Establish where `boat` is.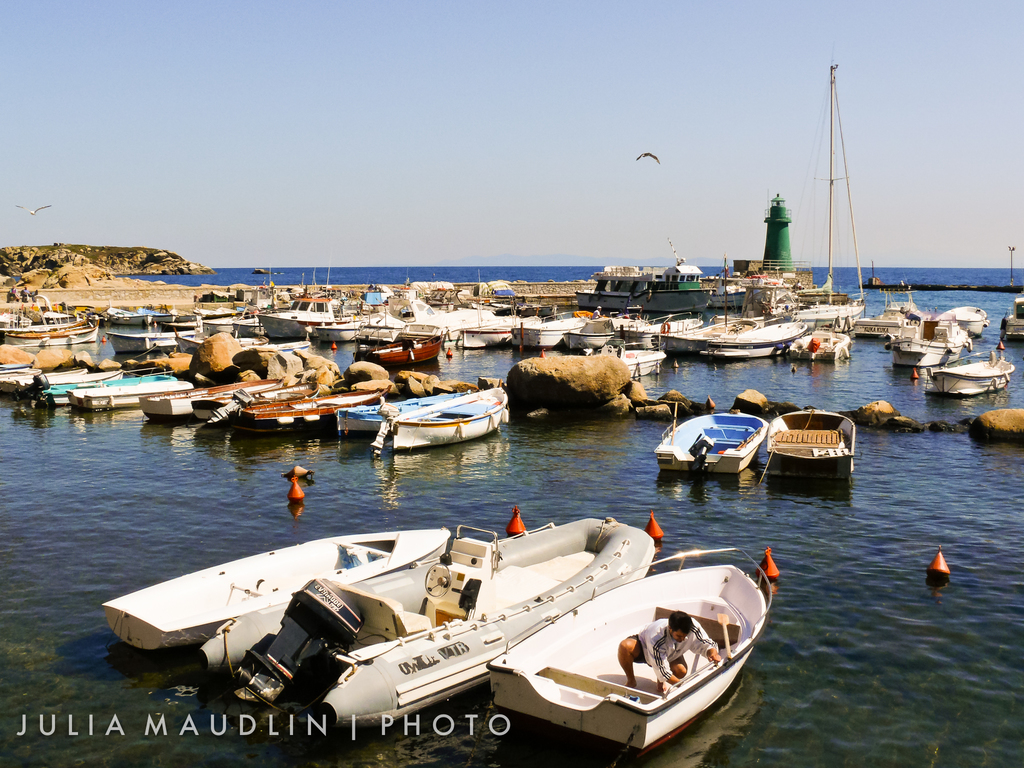
Established at bbox(365, 381, 501, 456).
